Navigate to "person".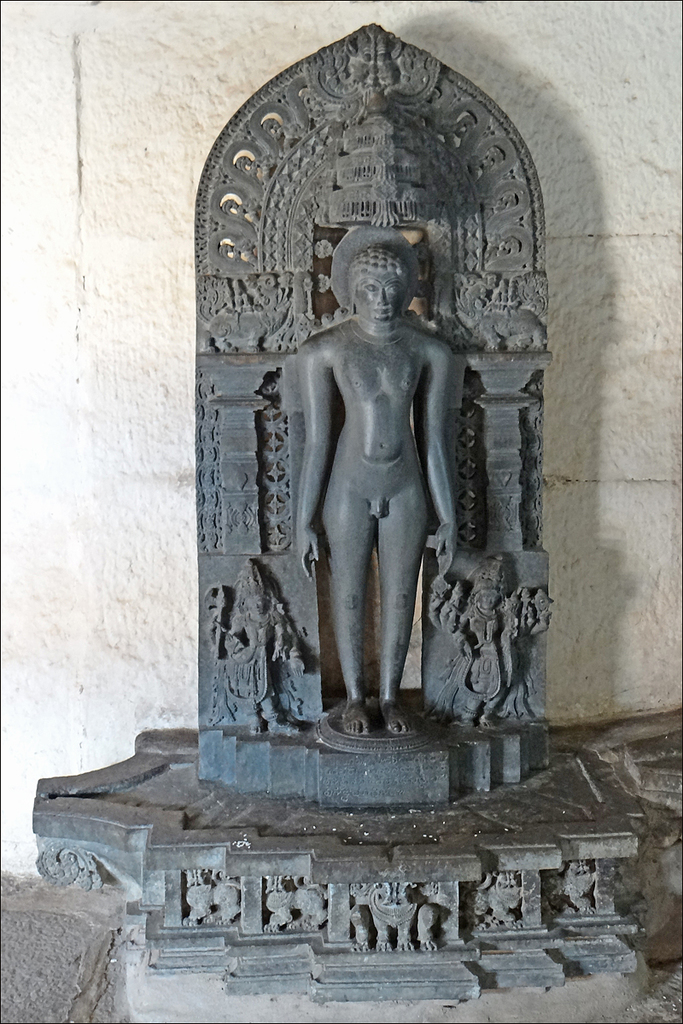
Navigation target: bbox=(443, 567, 521, 724).
